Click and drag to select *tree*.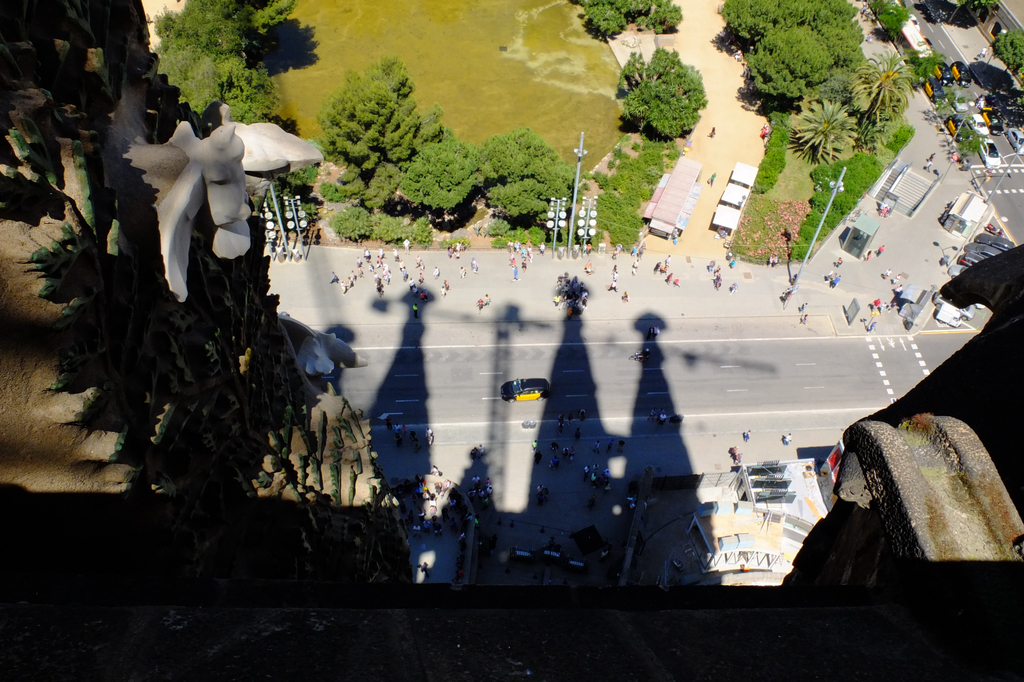
Selection: 149/0/273/130.
